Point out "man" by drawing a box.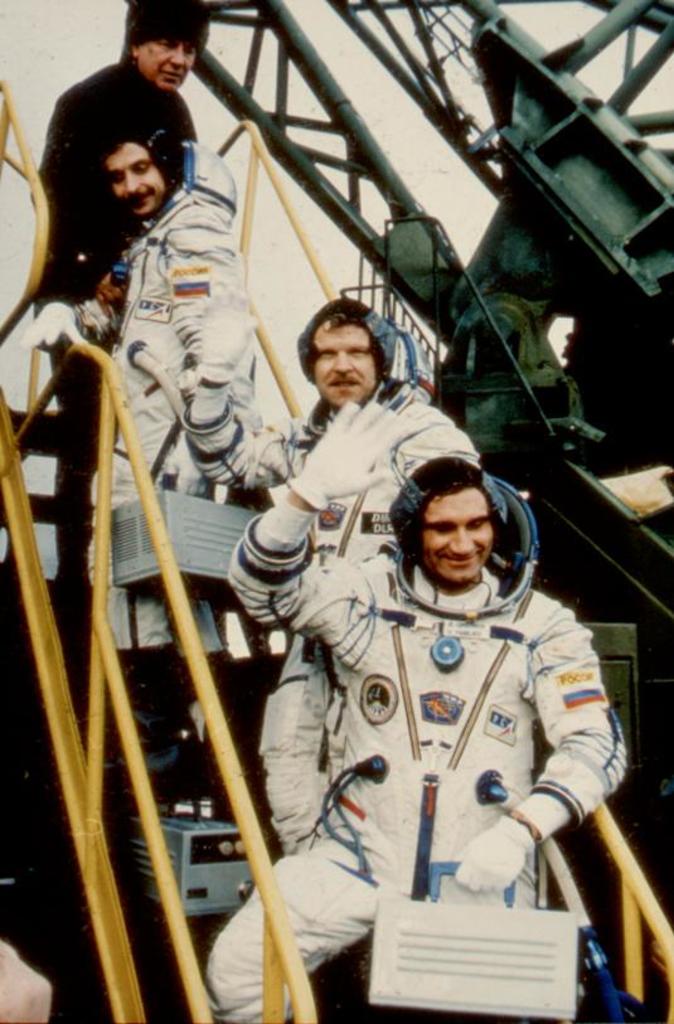
x1=179, y1=291, x2=483, y2=859.
